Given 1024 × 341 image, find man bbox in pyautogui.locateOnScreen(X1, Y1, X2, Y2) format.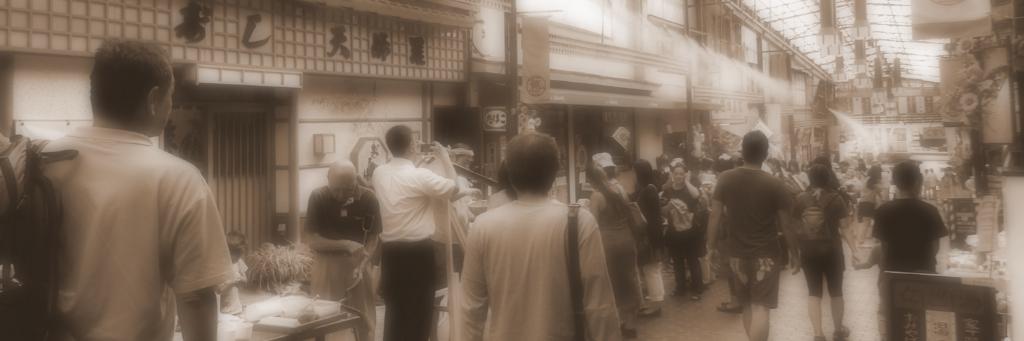
pyautogui.locateOnScreen(367, 128, 472, 340).
